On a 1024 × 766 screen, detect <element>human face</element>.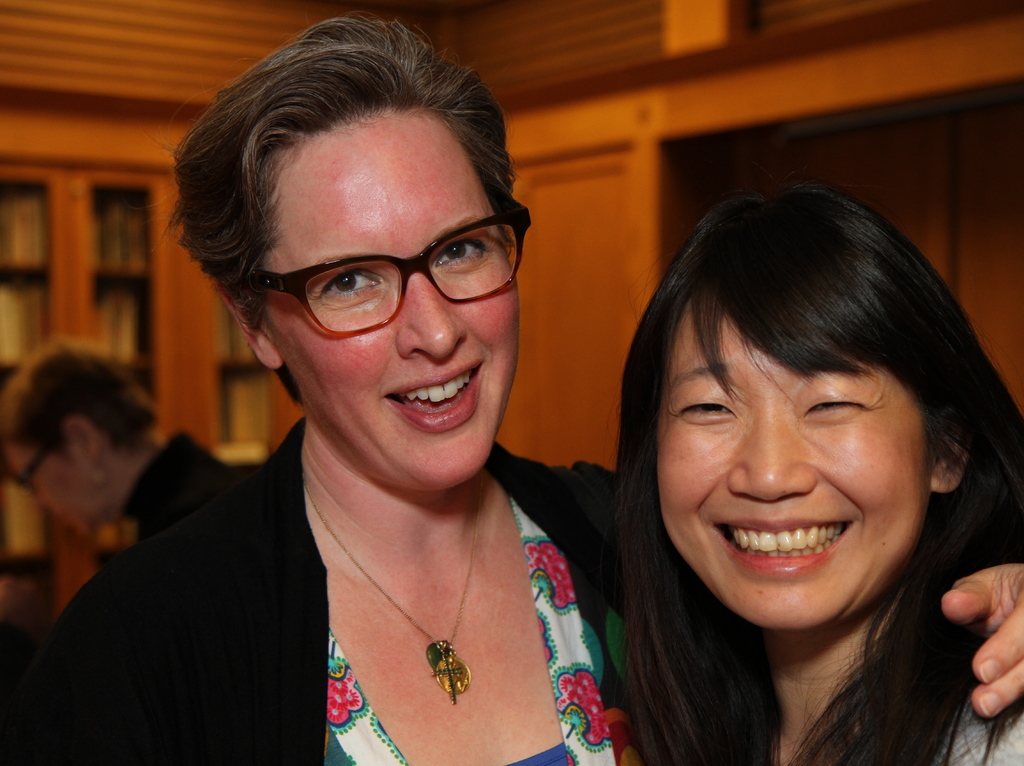
box=[264, 111, 521, 482].
